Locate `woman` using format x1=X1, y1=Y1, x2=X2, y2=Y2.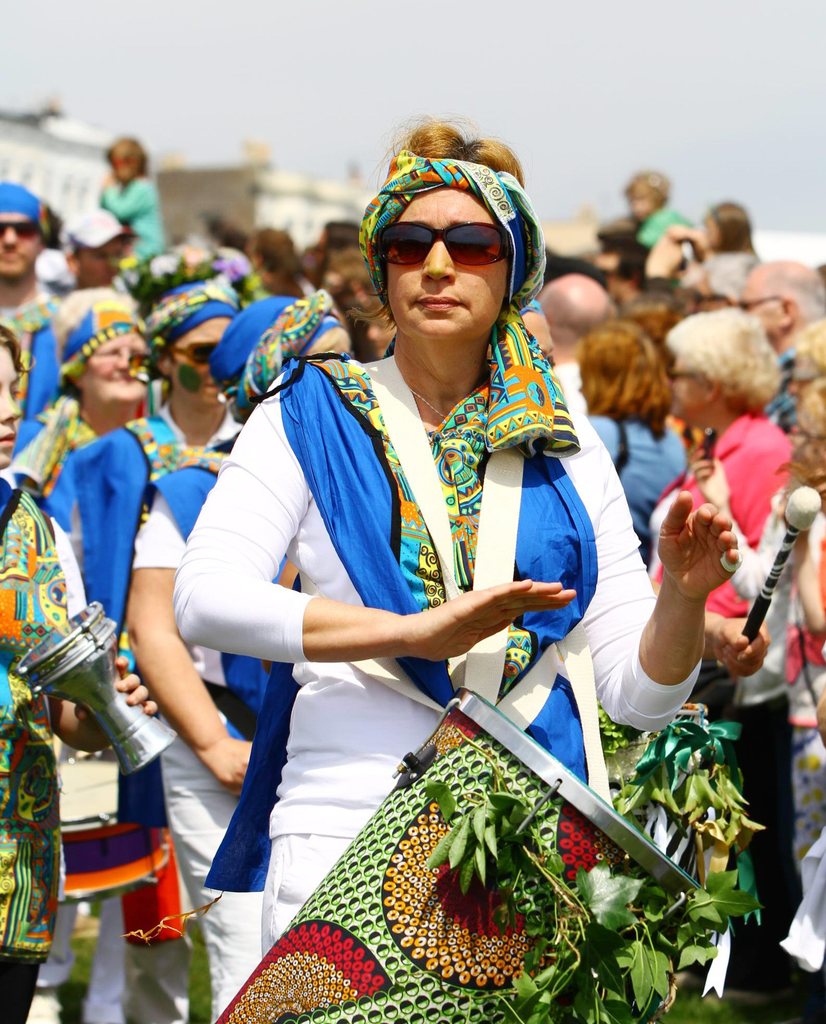
x1=563, y1=311, x2=687, y2=545.
